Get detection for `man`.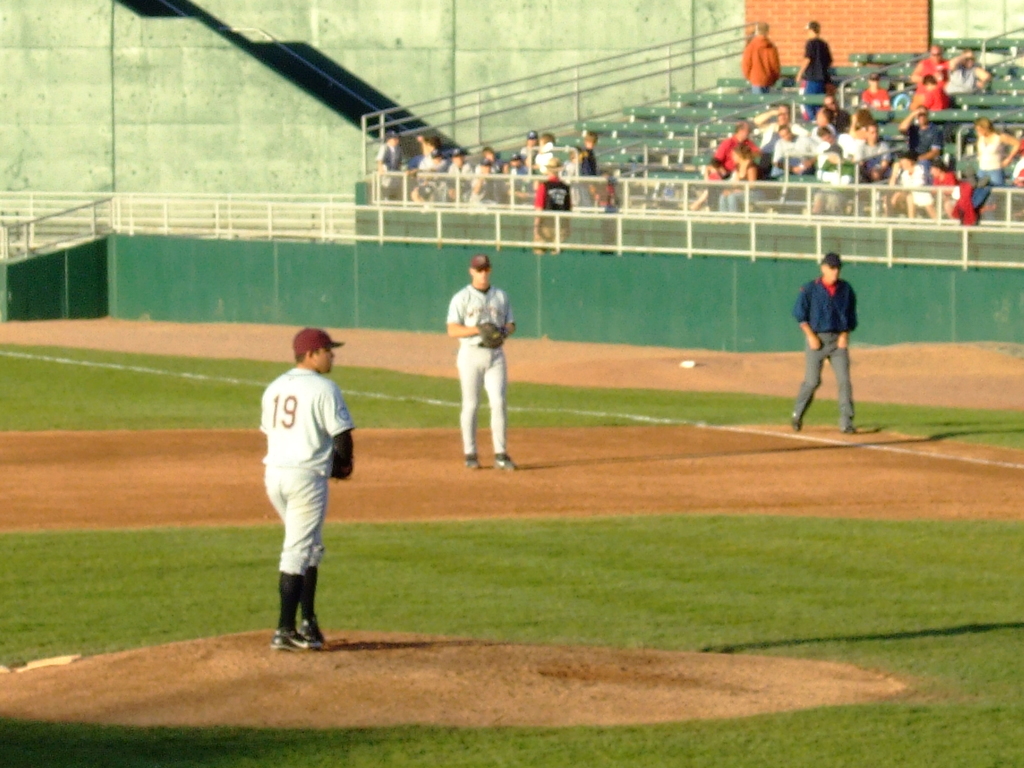
Detection: select_region(255, 329, 351, 646).
